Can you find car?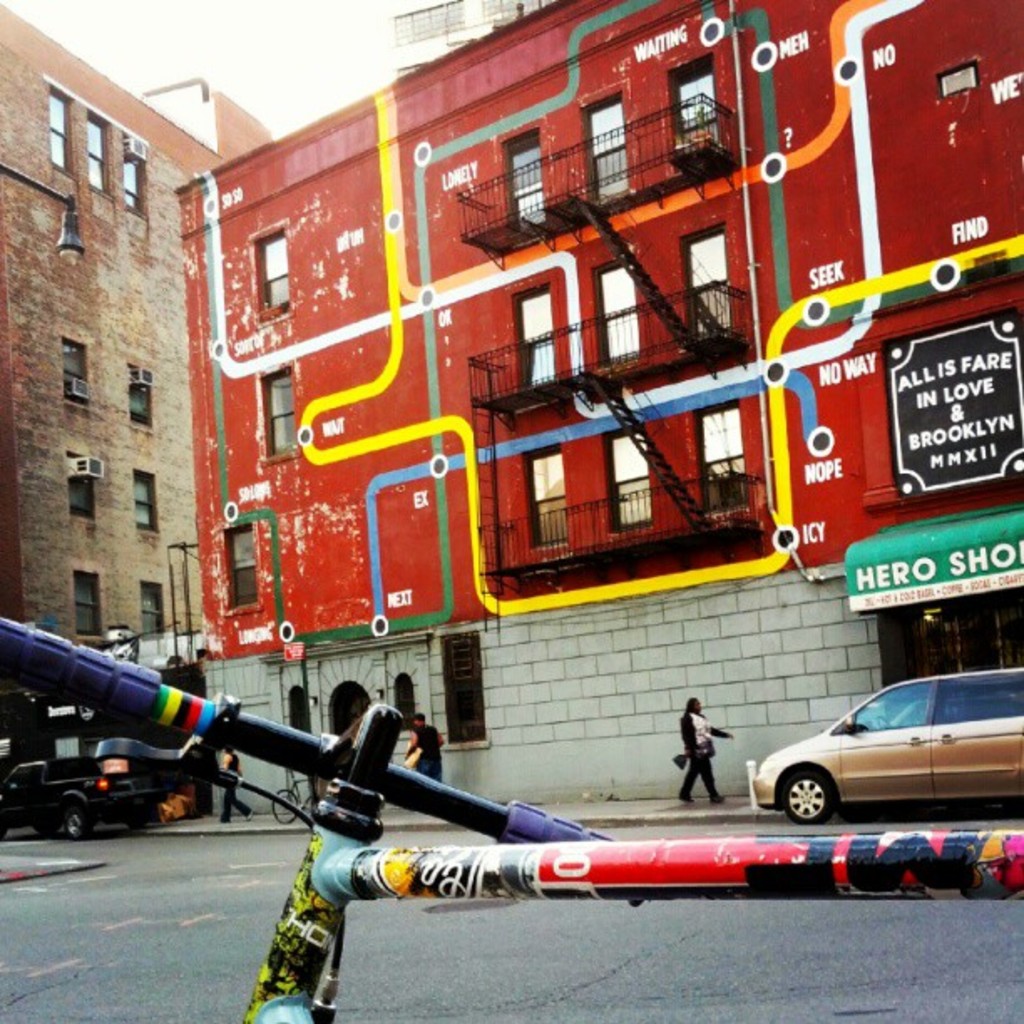
Yes, bounding box: detection(758, 679, 1004, 842).
